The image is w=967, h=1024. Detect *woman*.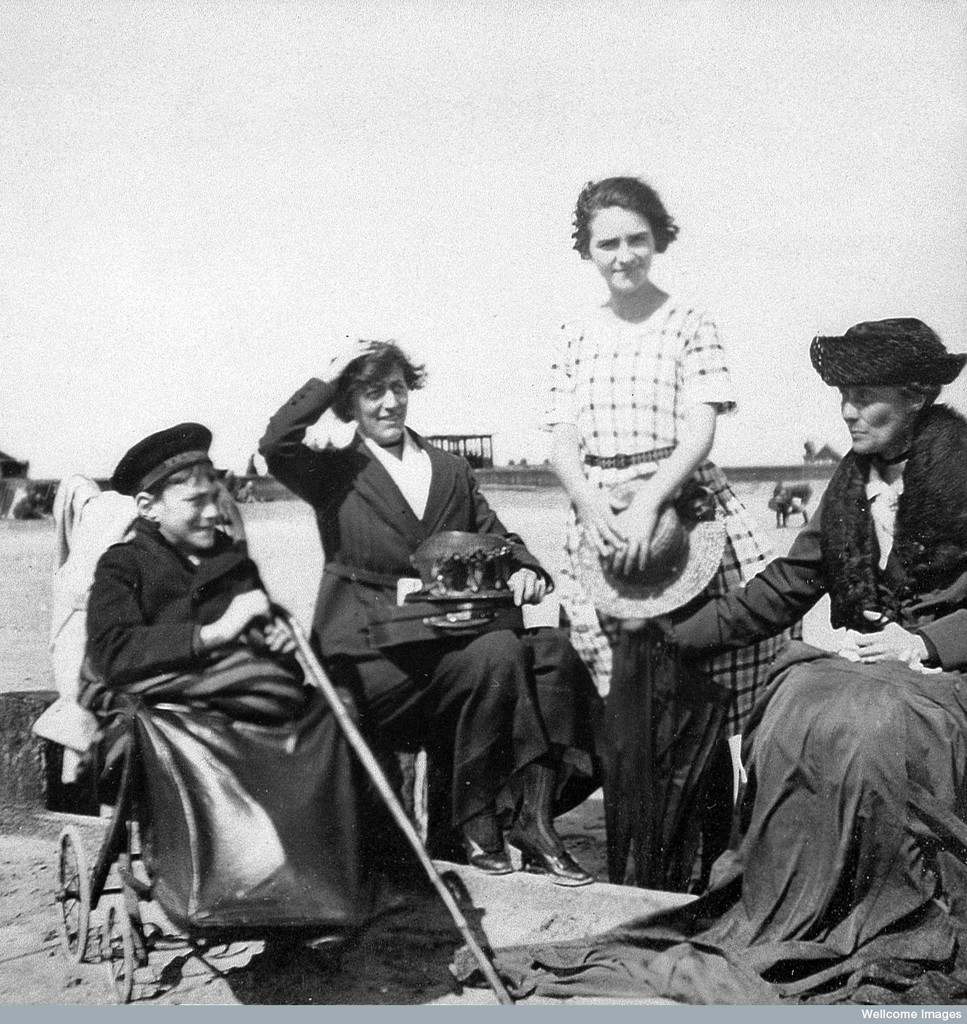
Detection: l=256, t=331, r=616, b=885.
